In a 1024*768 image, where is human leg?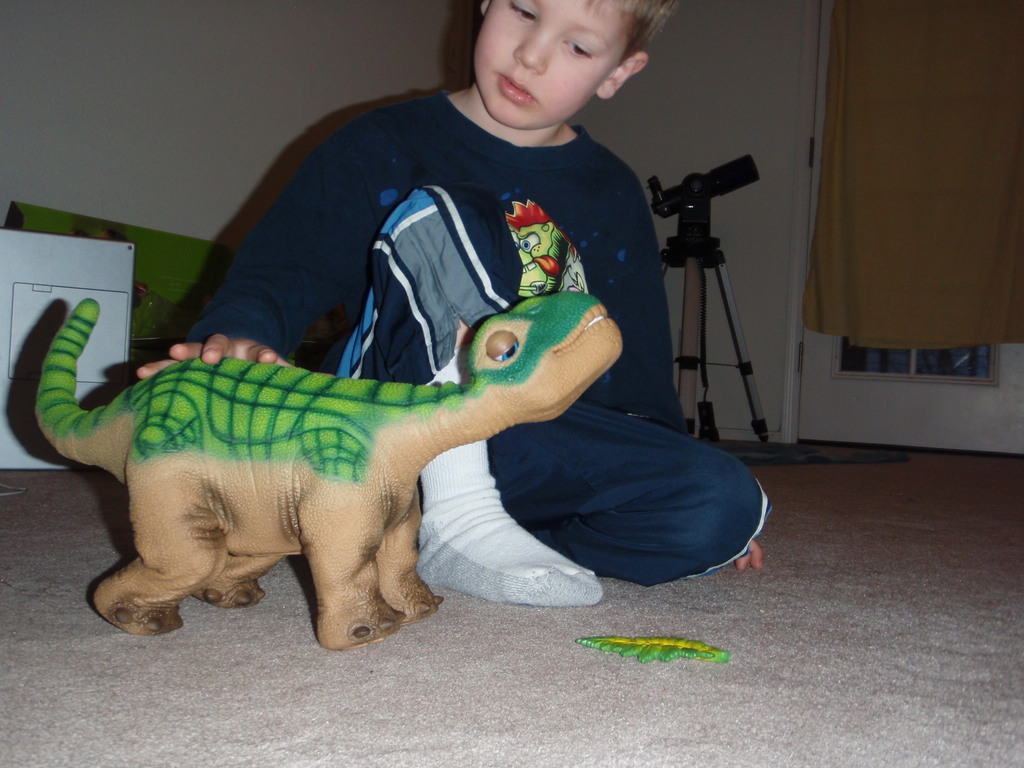
{"x1": 486, "y1": 398, "x2": 771, "y2": 591}.
